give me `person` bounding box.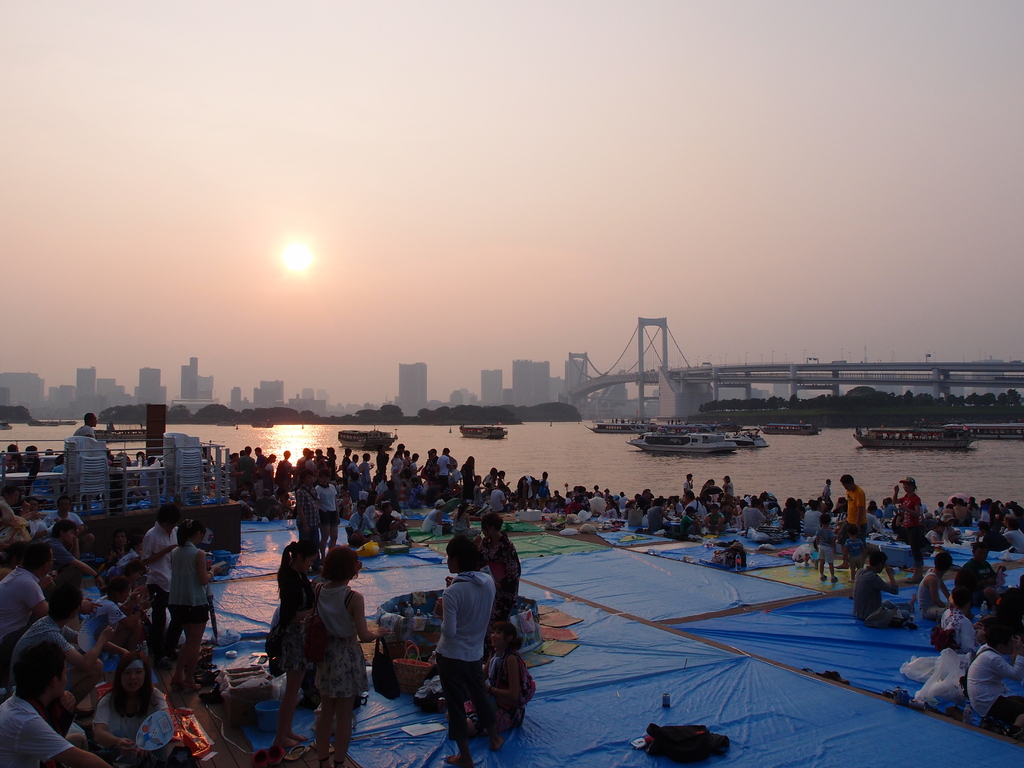
(417,536,506,756).
